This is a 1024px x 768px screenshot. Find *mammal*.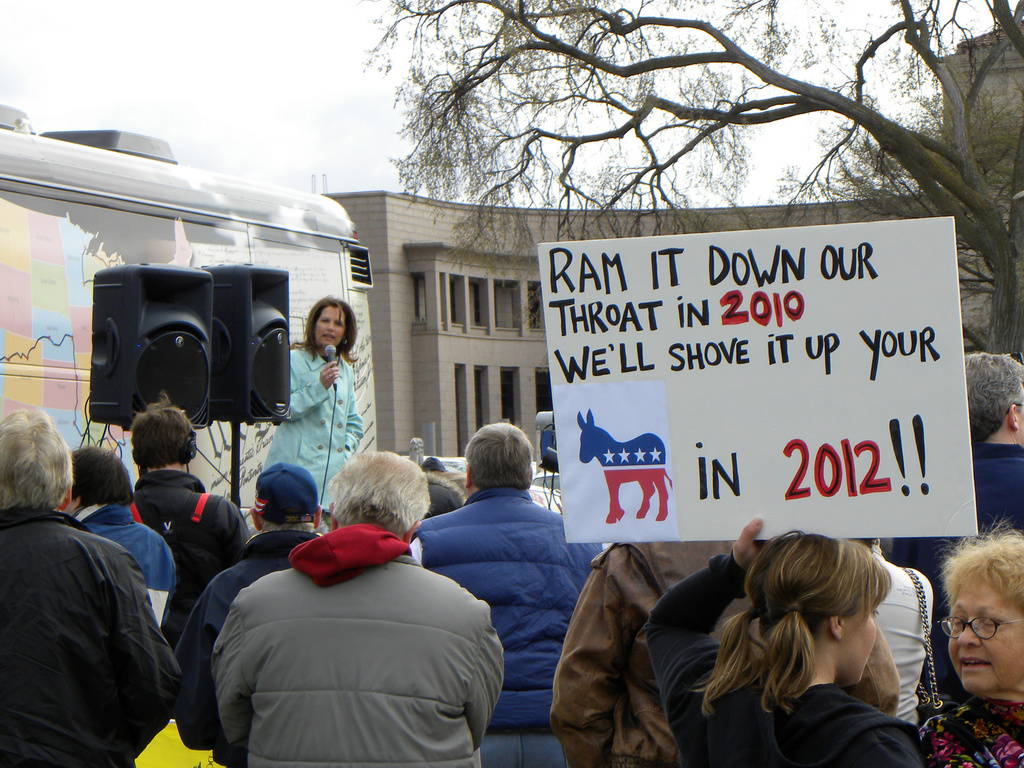
Bounding box: box(640, 516, 925, 767).
